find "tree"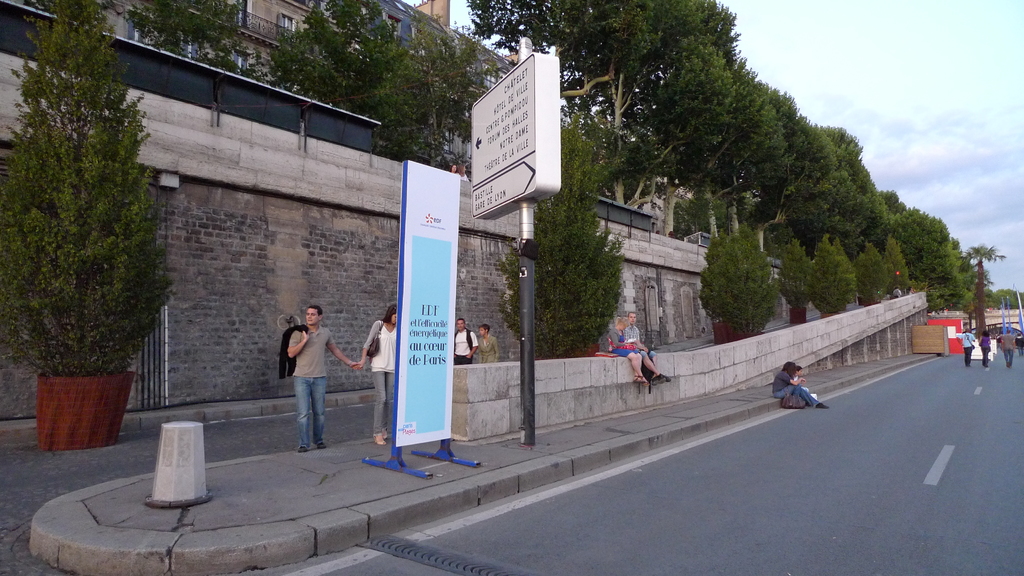
<box>692,223,785,345</box>
